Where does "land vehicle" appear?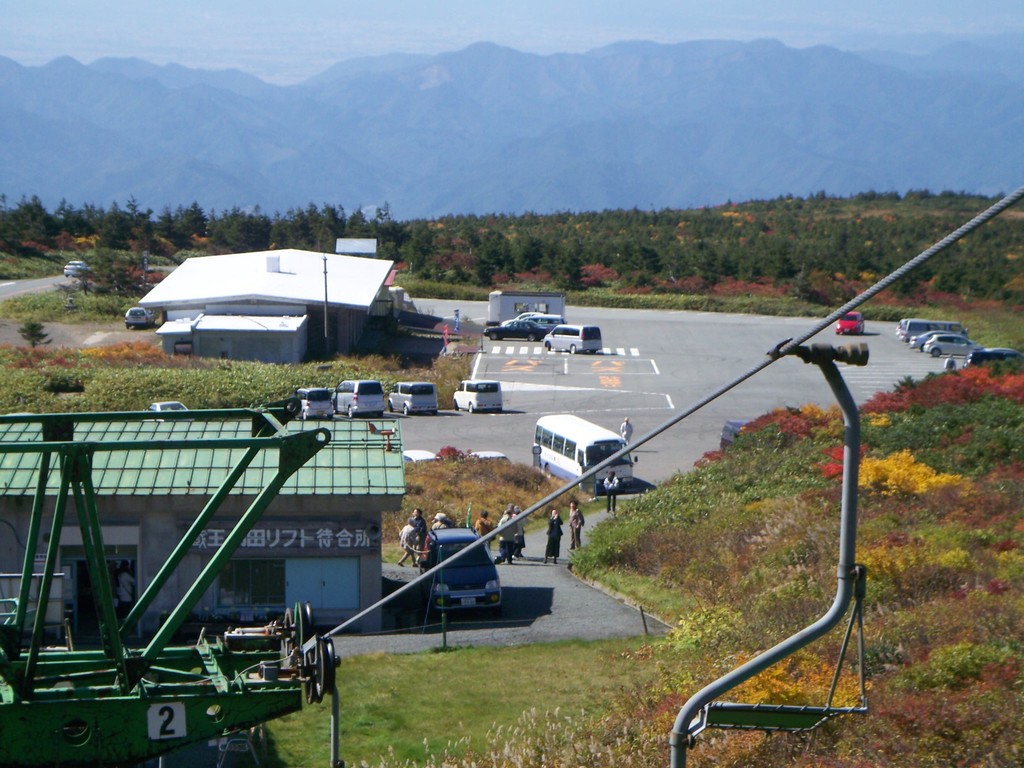
Appears at BBox(964, 346, 1012, 372).
